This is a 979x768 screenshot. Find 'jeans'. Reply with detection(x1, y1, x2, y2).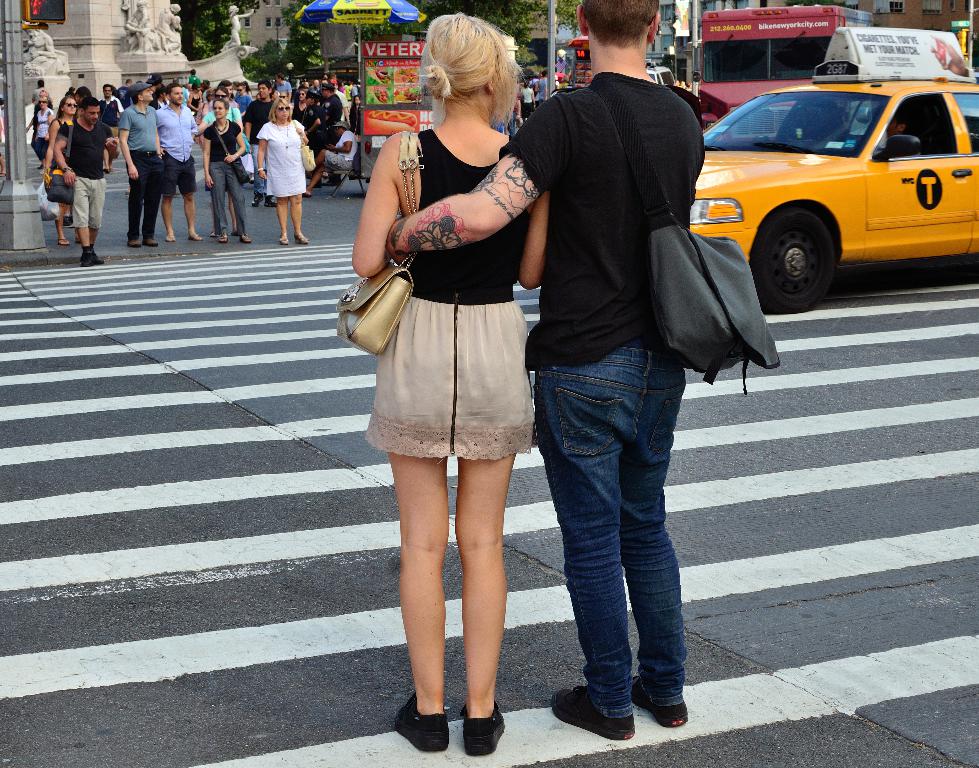
detection(32, 133, 52, 158).
